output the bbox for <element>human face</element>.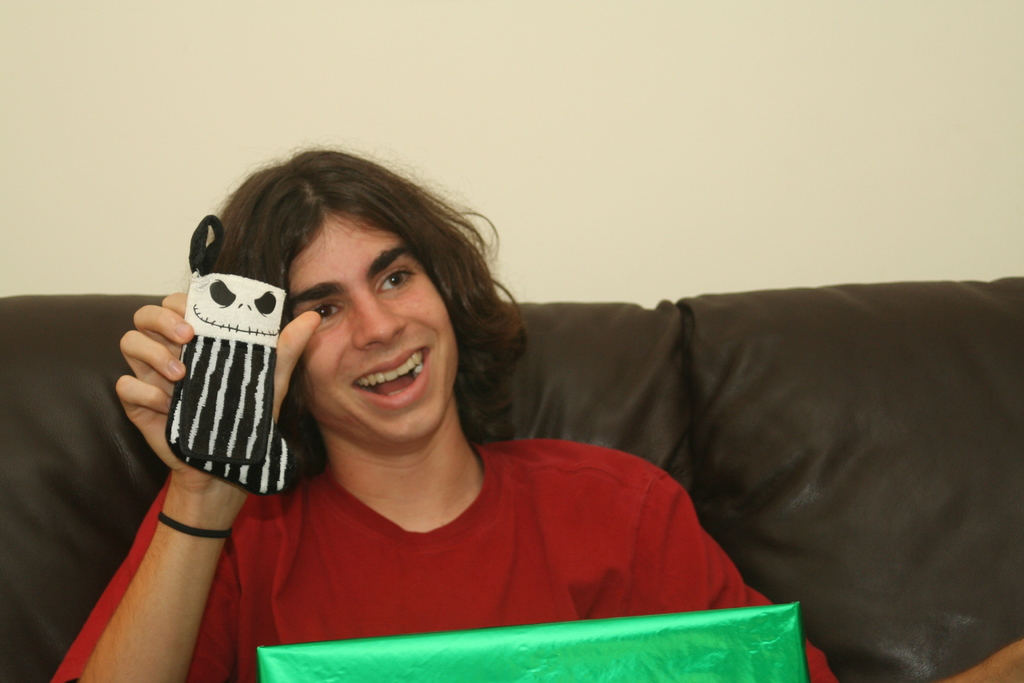
locate(272, 210, 461, 450).
